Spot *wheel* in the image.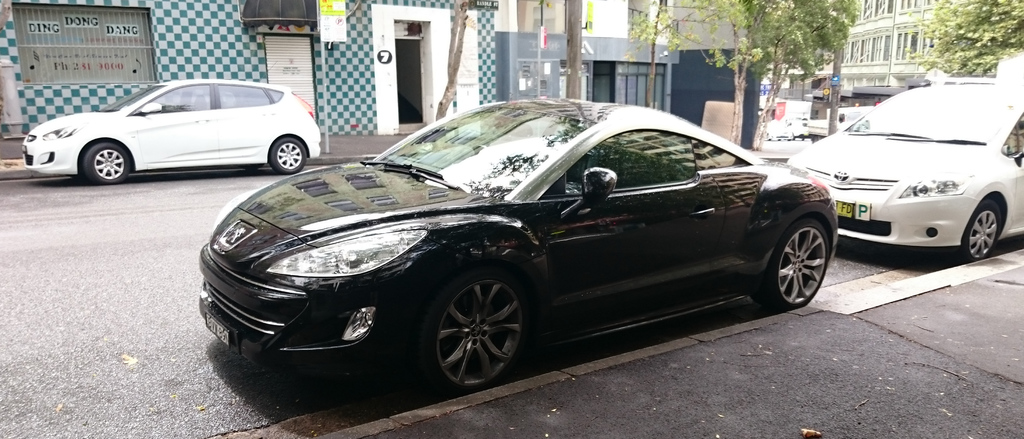
*wheel* found at 84:140:134:186.
